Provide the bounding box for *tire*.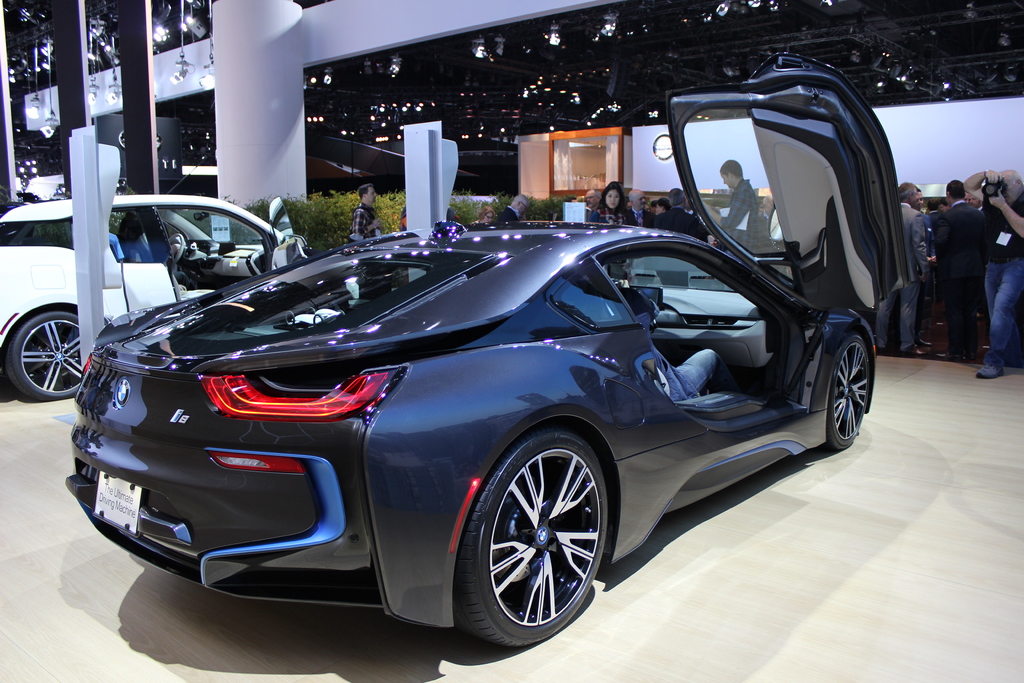
4/311/79/399.
